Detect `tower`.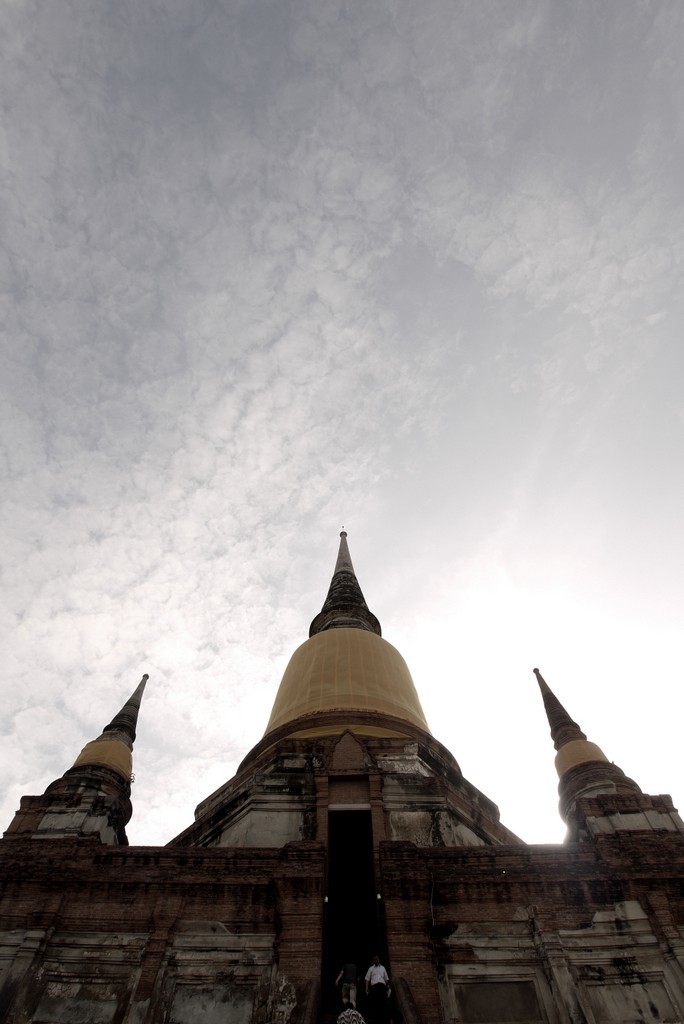
Detected at (537,672,670,842).
